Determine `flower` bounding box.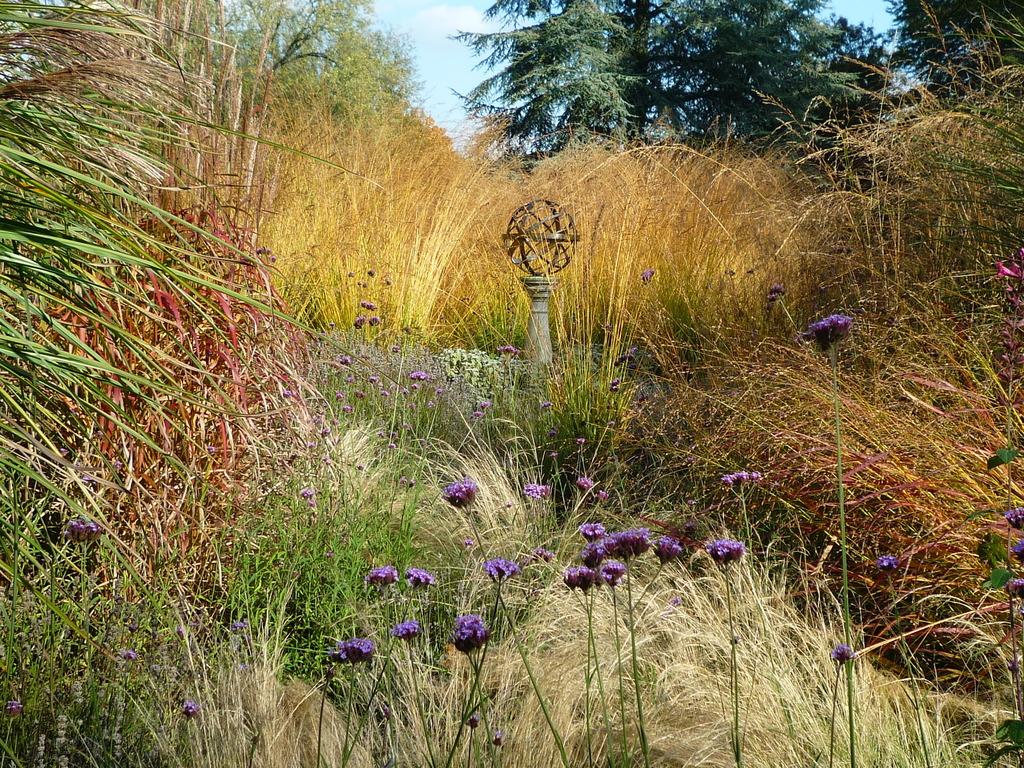
Determined: [left=489, top=347, right=522, bottom=358].
